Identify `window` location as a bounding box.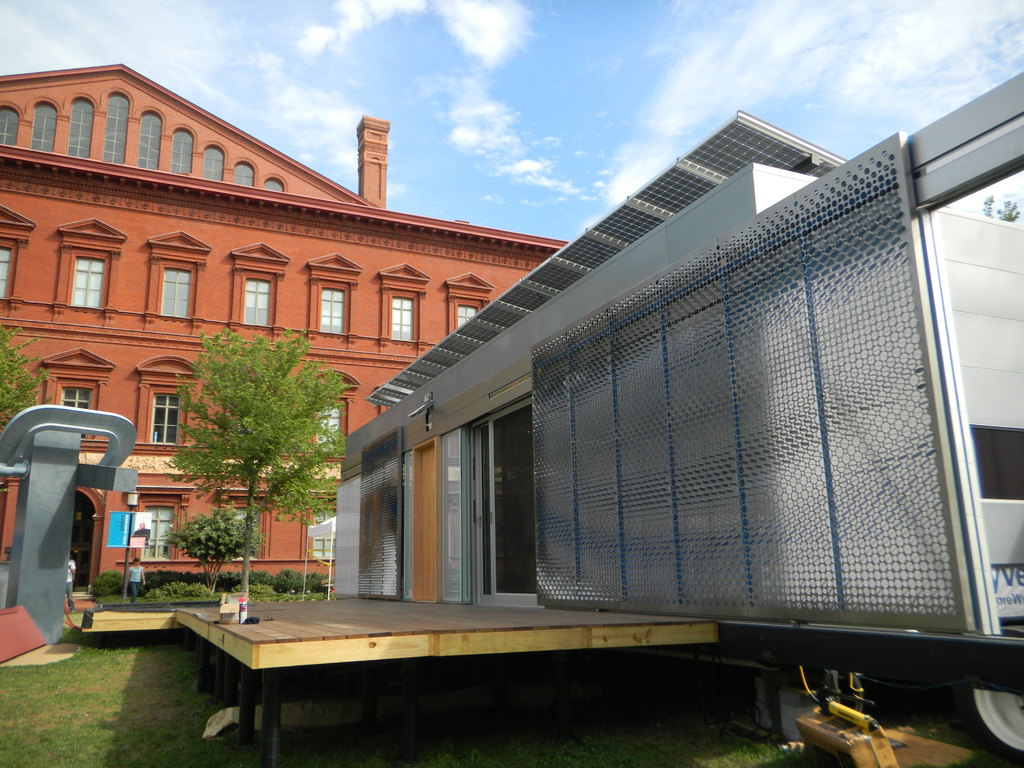
x1=68, y1=97, x2=97, y2=159.
